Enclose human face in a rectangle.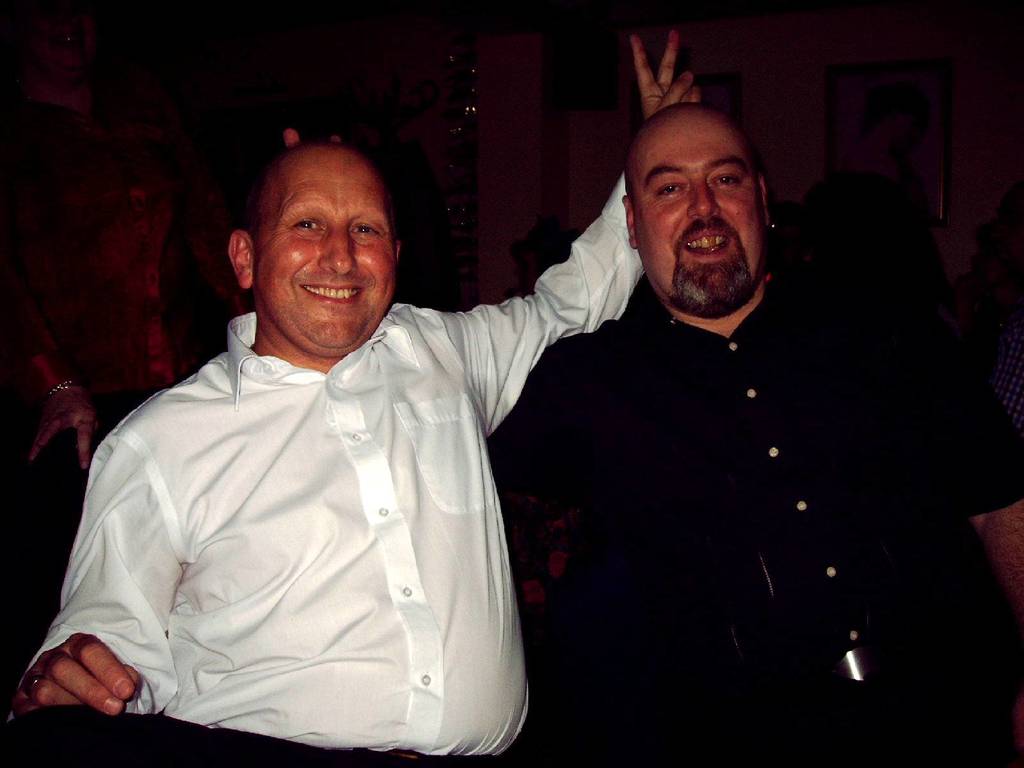
[253,150,396,358].
